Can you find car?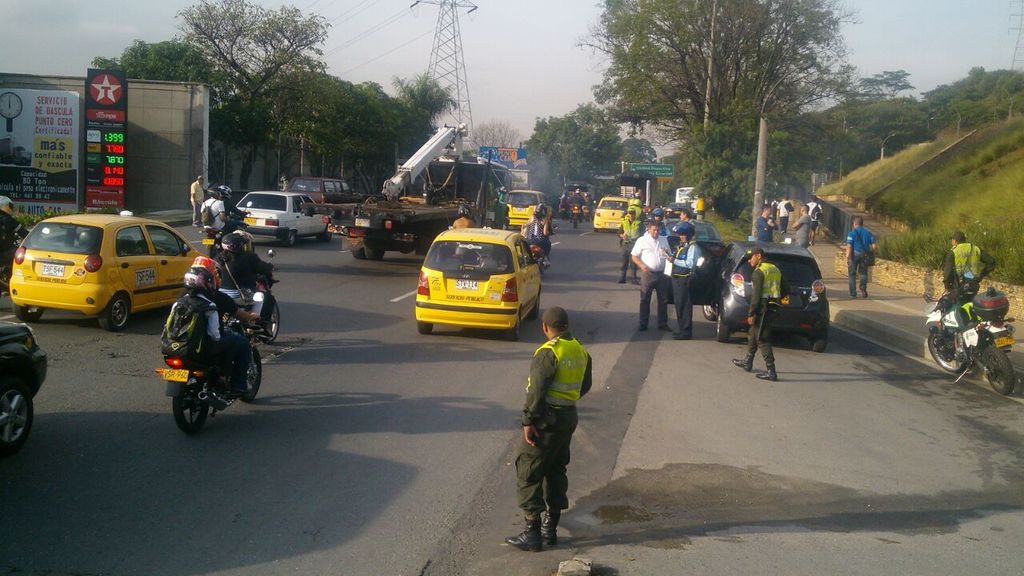
Yes, bounding box: (left=420, top=226, right=540, bottom=338).
